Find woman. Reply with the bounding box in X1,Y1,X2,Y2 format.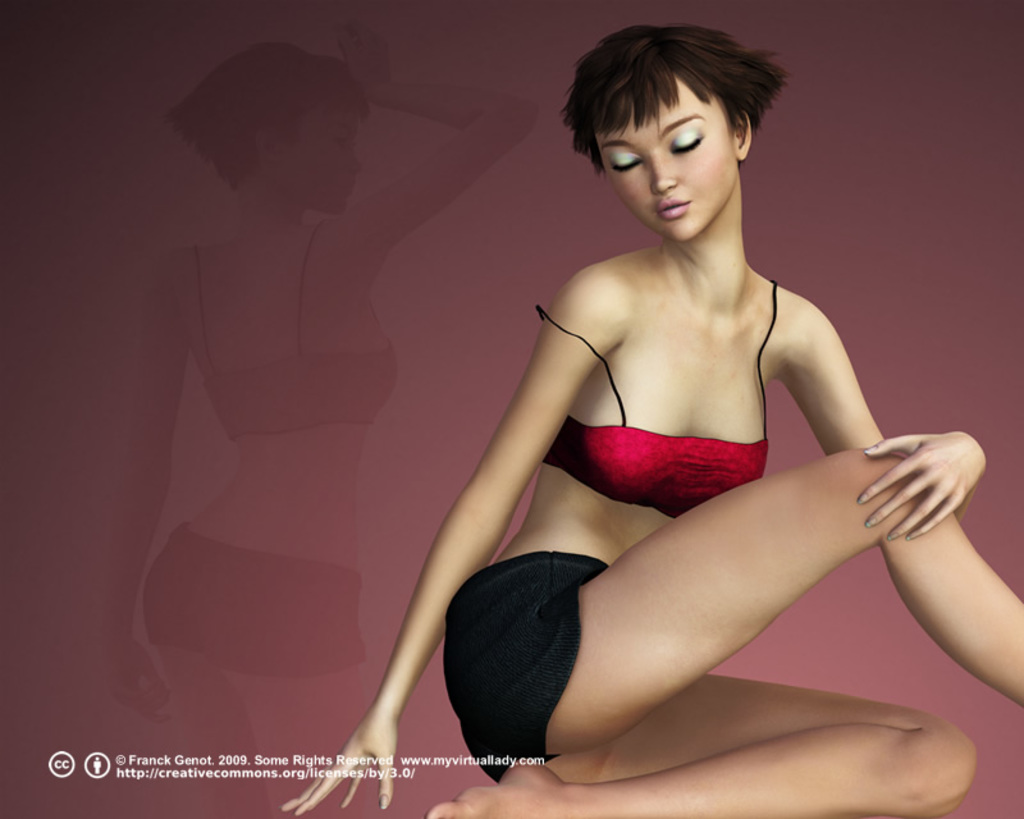
314,51,998,800.
